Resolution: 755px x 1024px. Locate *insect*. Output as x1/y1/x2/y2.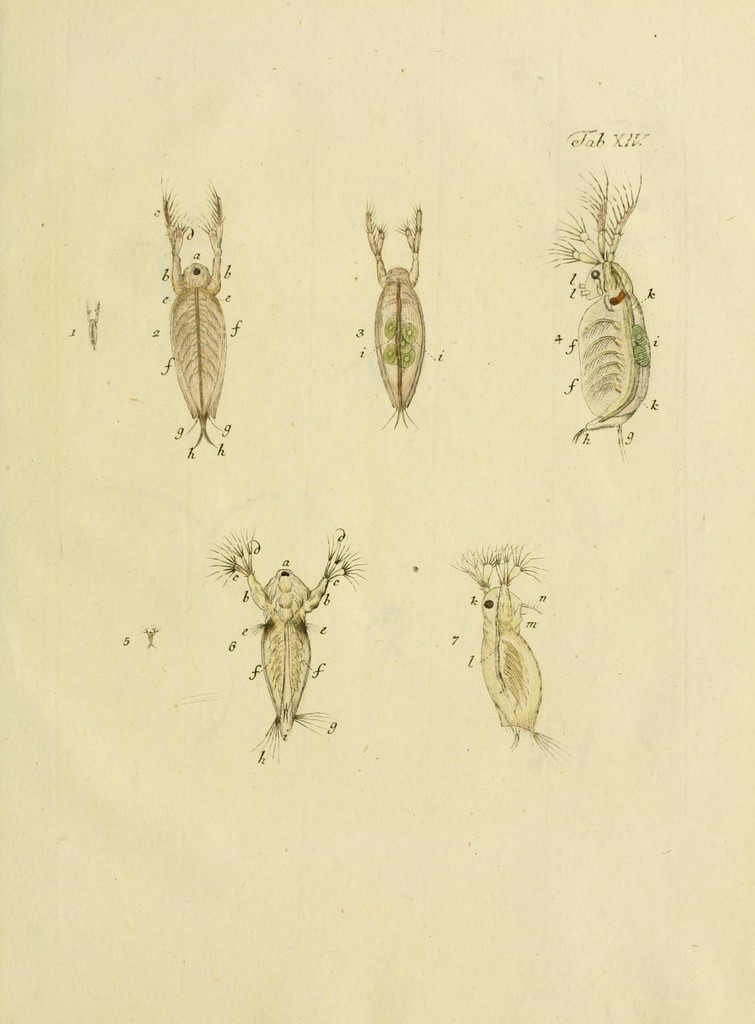
206/527/369/763.
